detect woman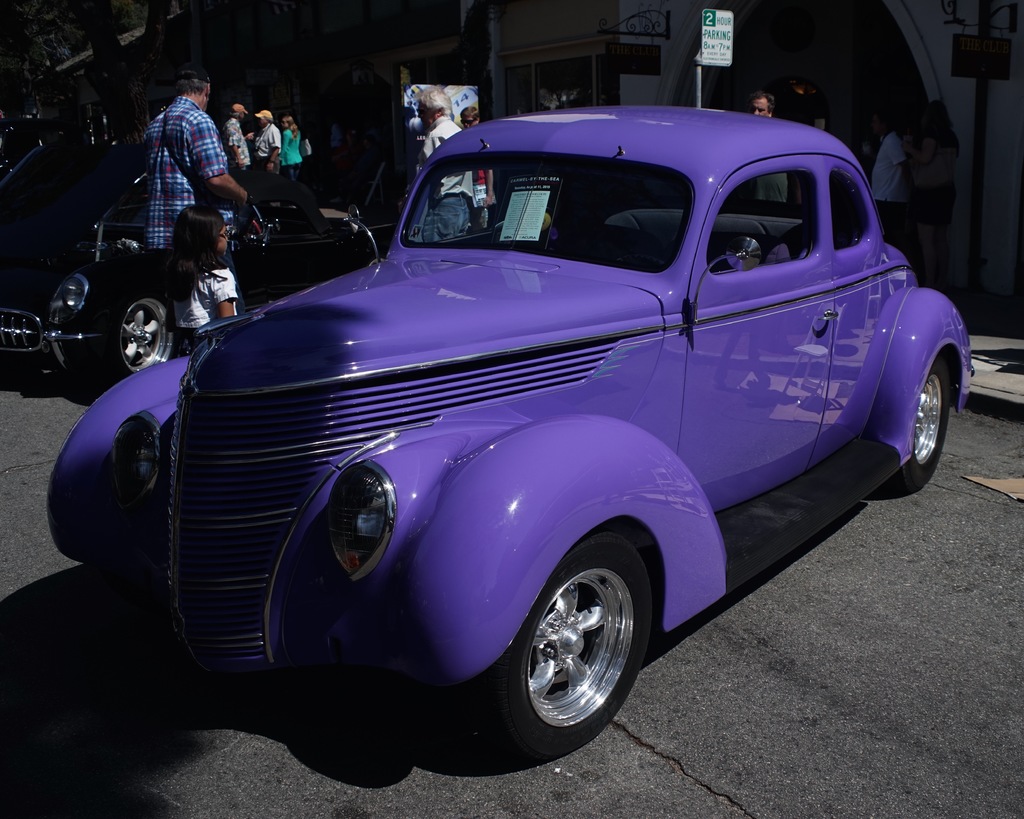
bbox=(456, 97, 496, 232)
